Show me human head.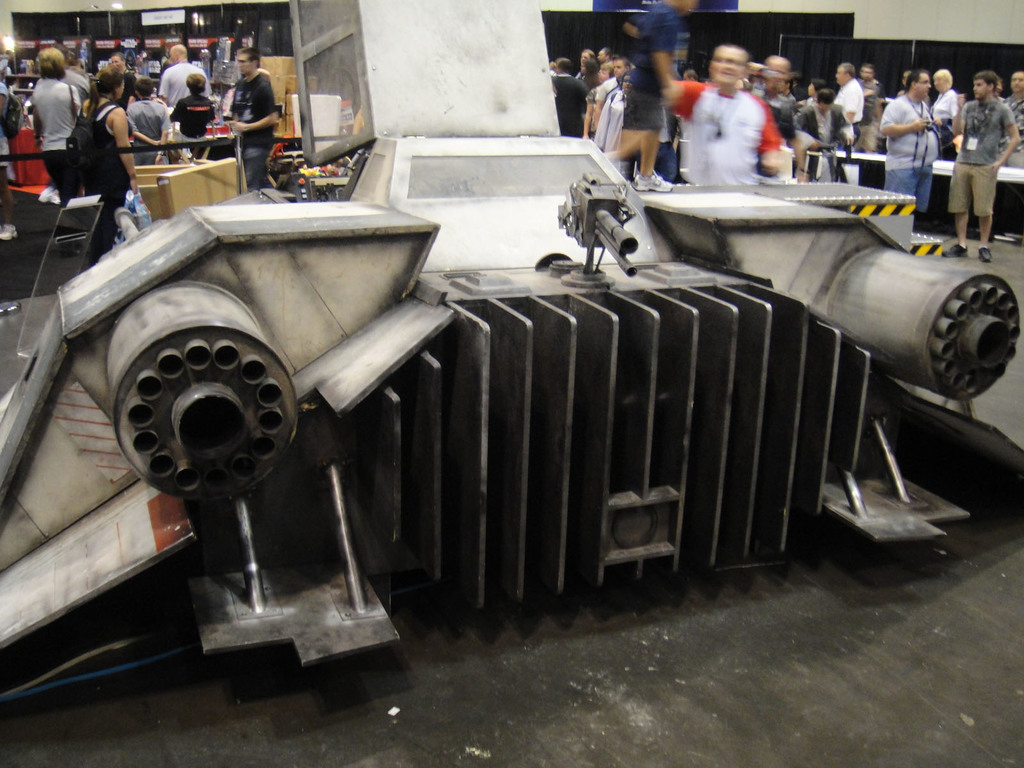
human head is here: l=126, t=82, r=153, b=98.
